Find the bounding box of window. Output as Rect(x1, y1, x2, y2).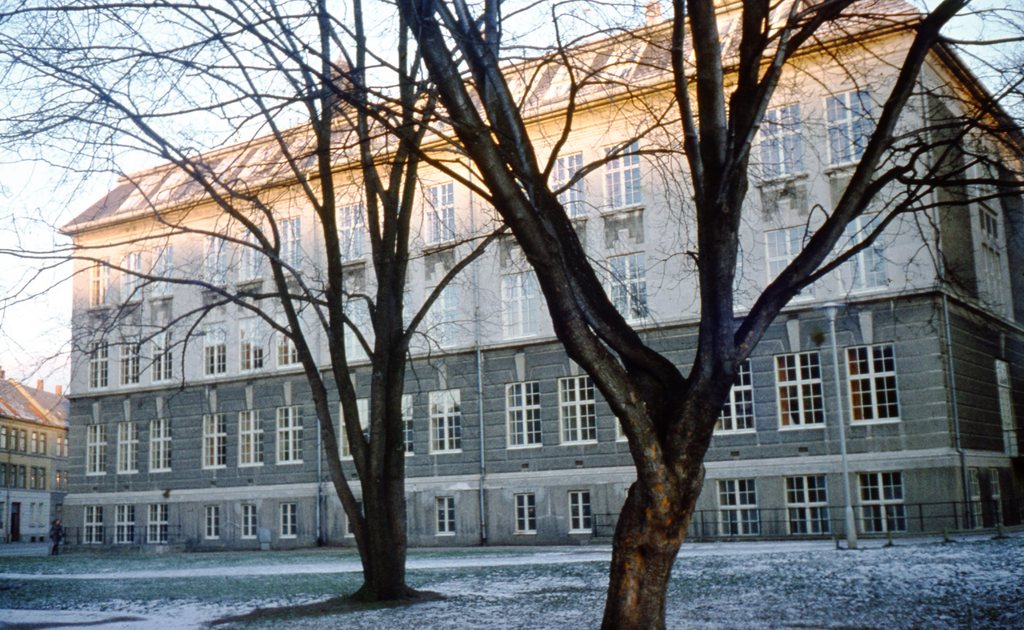
Rect(813, 89, 875, 173).
